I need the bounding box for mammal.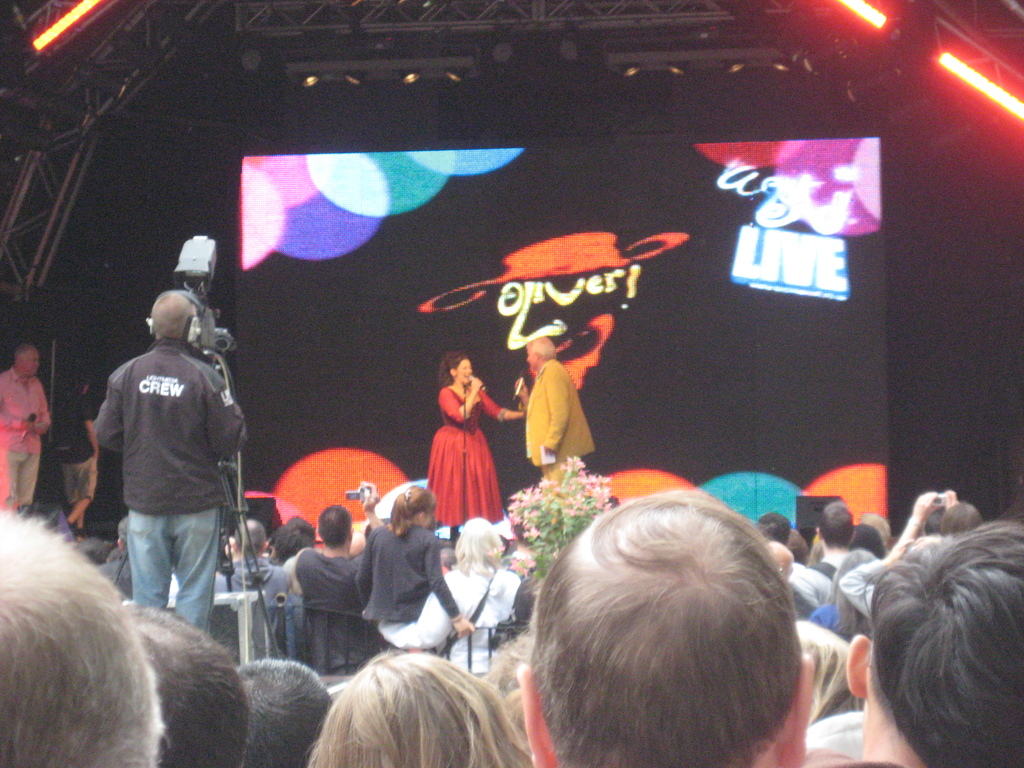
Here it is: 295:479:385:675.
